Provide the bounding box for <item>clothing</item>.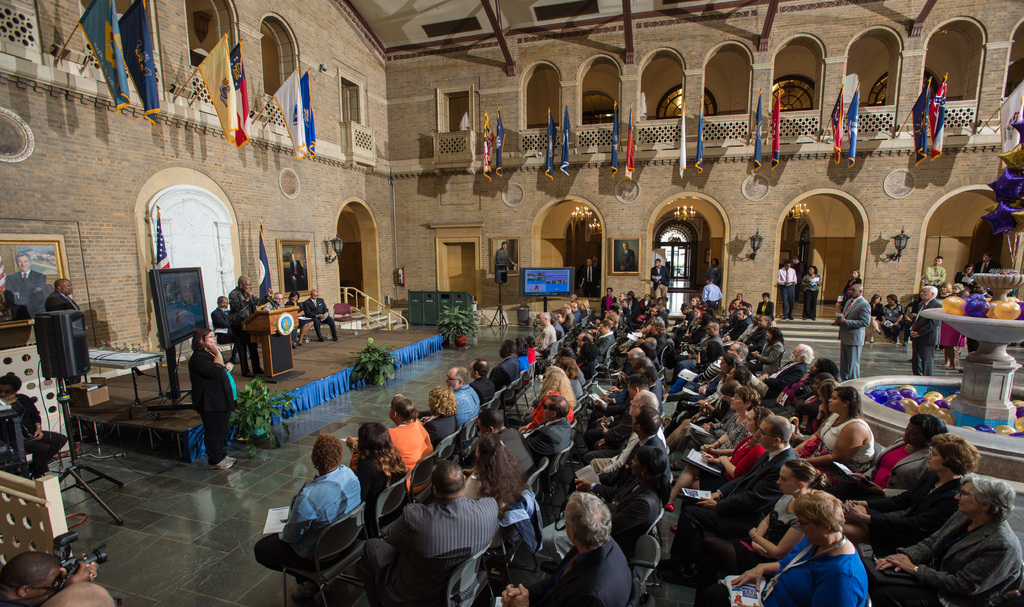
locate(397, 420, 430, 475).
